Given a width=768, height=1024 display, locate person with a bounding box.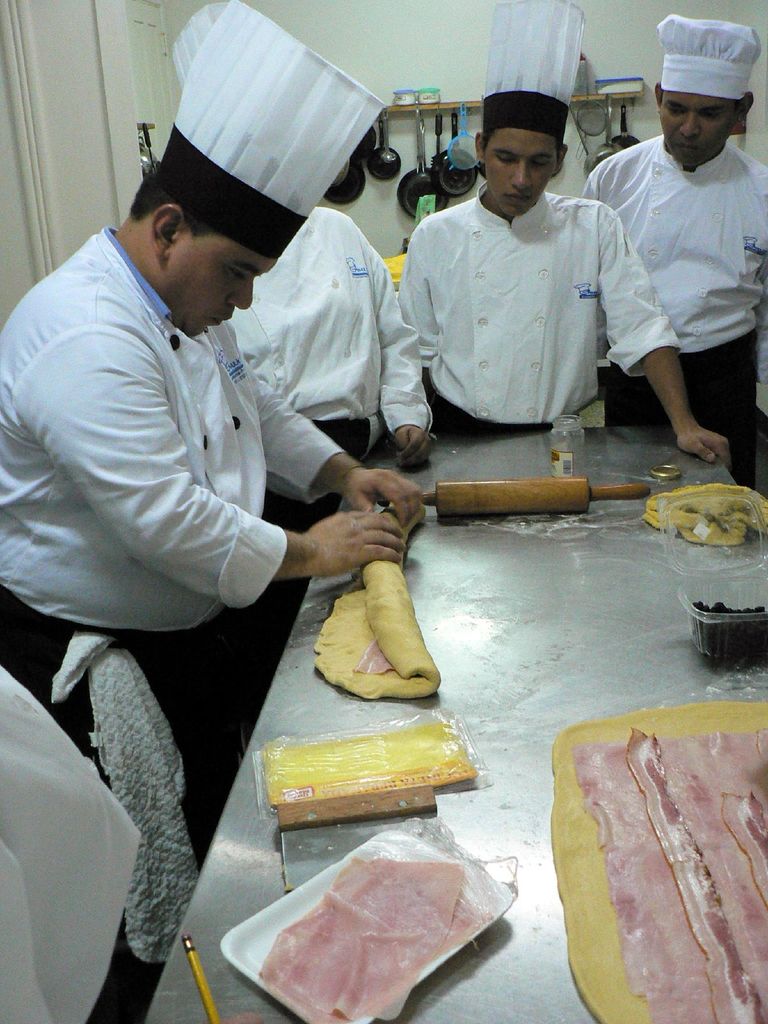
Located: bbox=(232, 204, 378, 456).
